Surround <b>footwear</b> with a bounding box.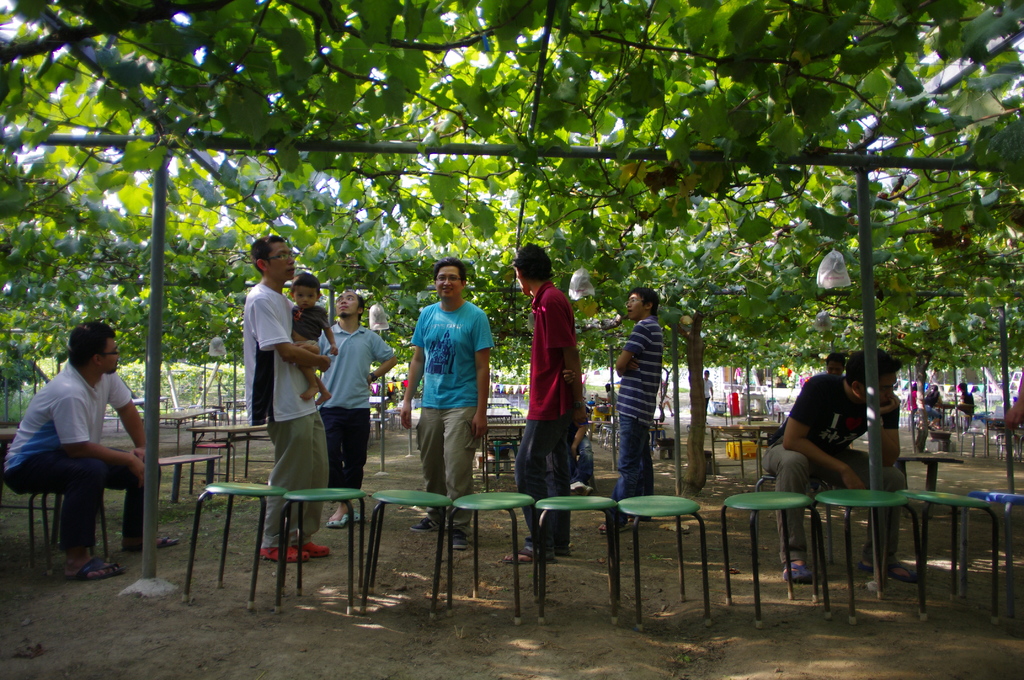
332/508/349/526.
